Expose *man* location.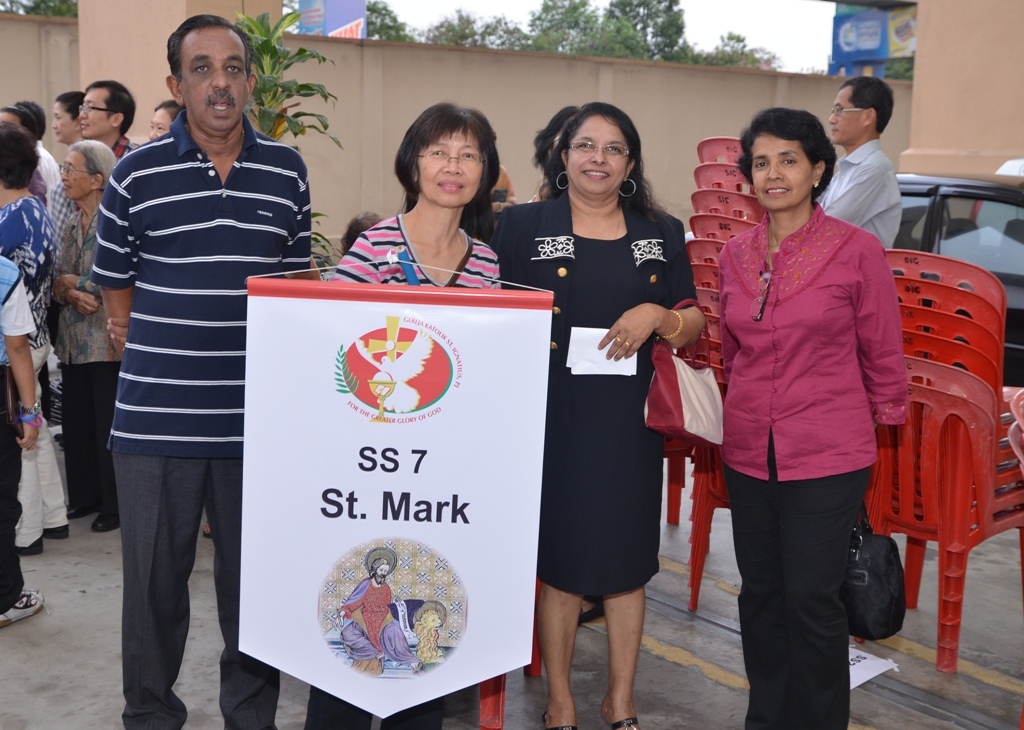
Exposed at x1=338 y1=555 x2=422 y2=670.
